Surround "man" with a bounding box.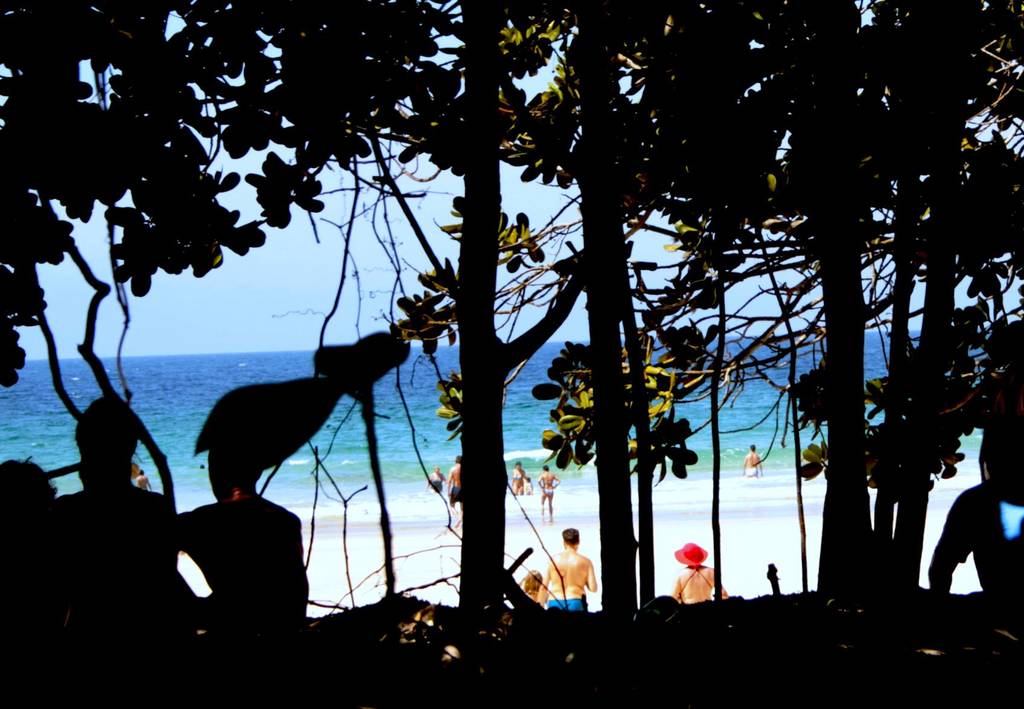
select_region(668, 548, 729, 605).
